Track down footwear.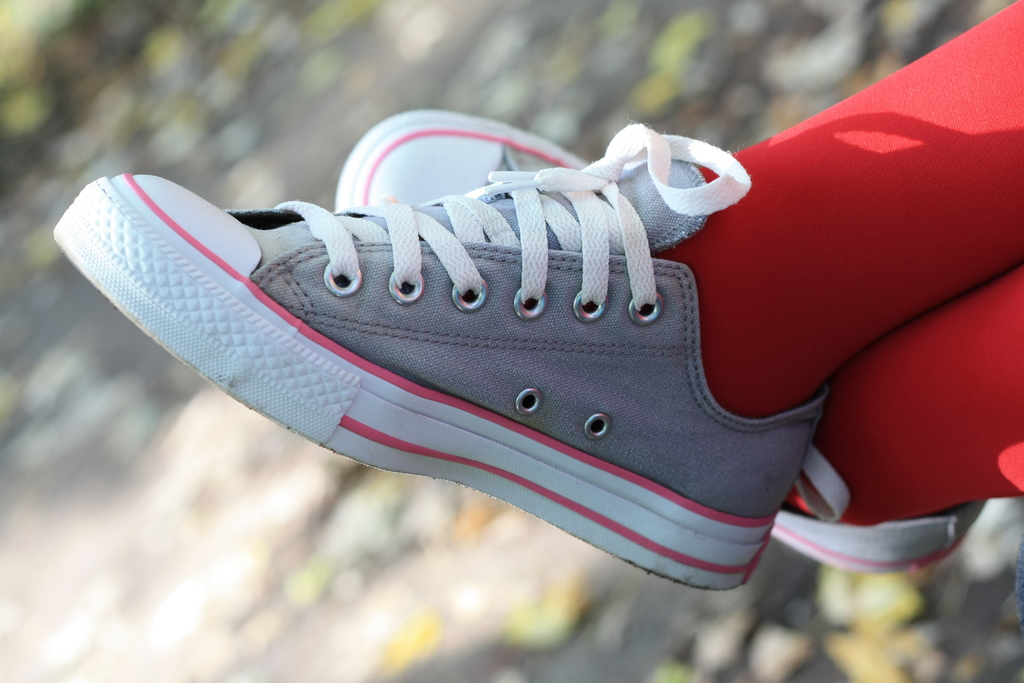
Tracked to BBox(335, 114, 955, 589).
